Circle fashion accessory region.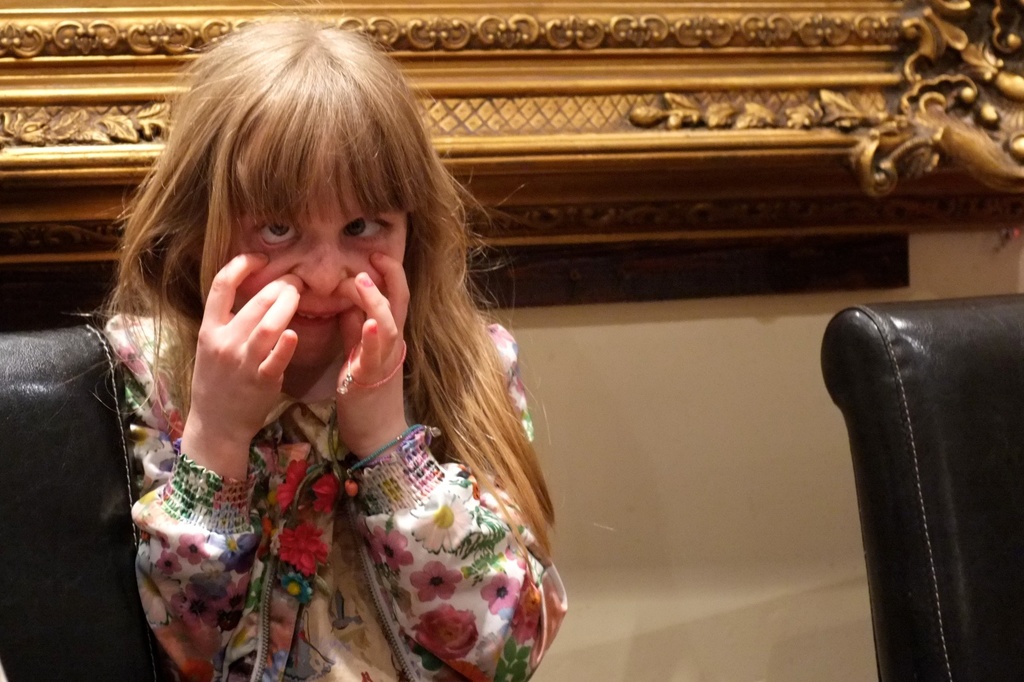
Region: pyautogui.locateOnScreen(348, 425, 422, 474).
